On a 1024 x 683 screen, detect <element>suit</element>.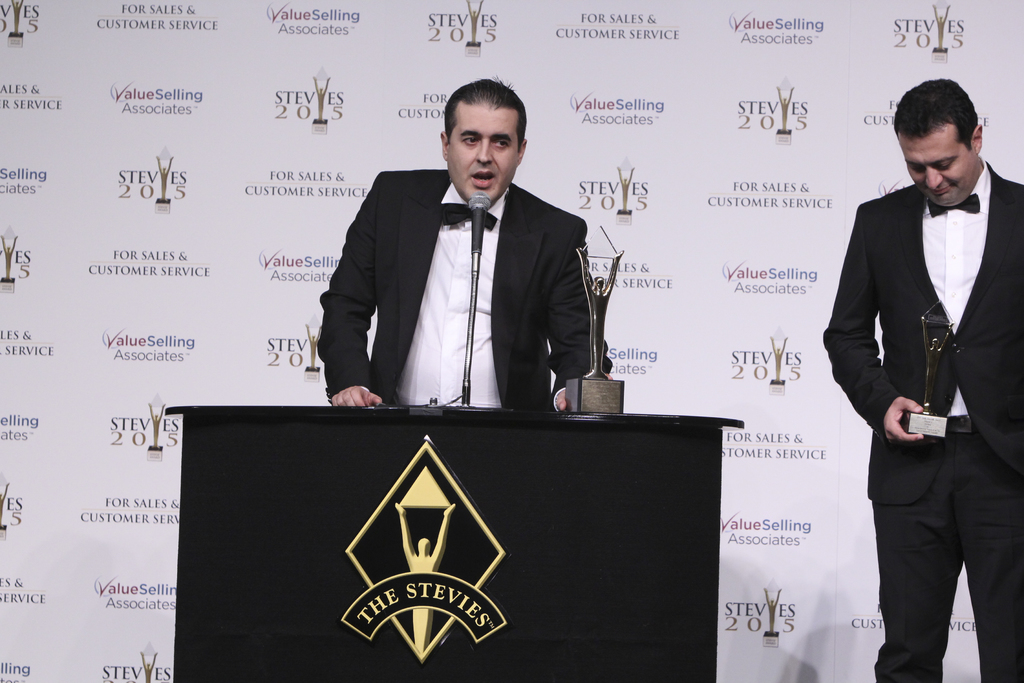
[823,157,1023,682].
